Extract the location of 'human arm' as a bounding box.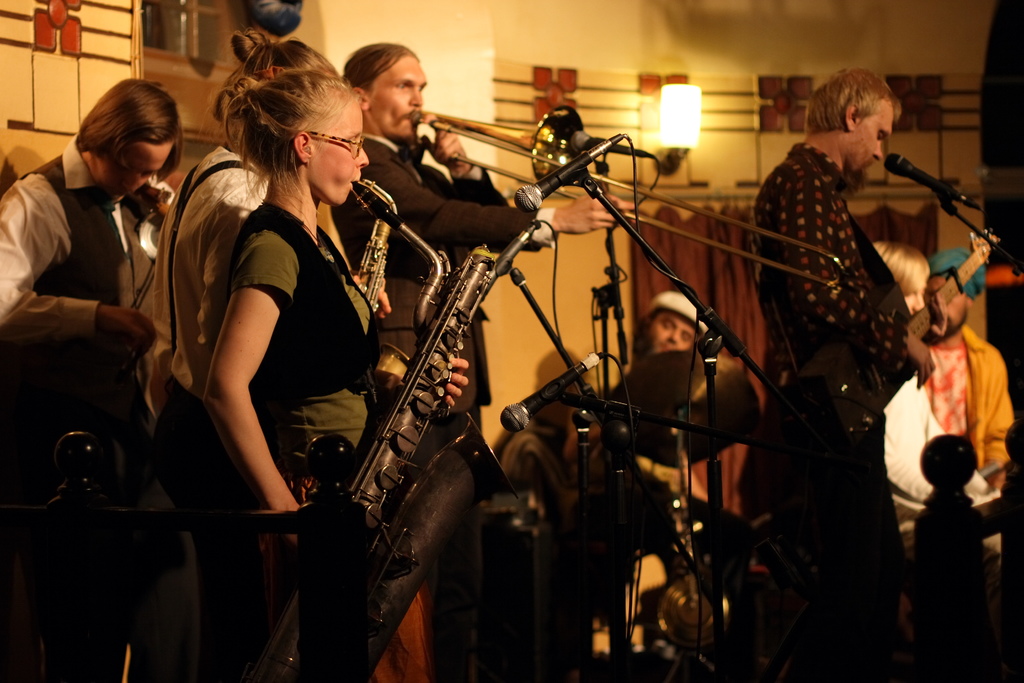
crop(771, 176, 937, 391).
